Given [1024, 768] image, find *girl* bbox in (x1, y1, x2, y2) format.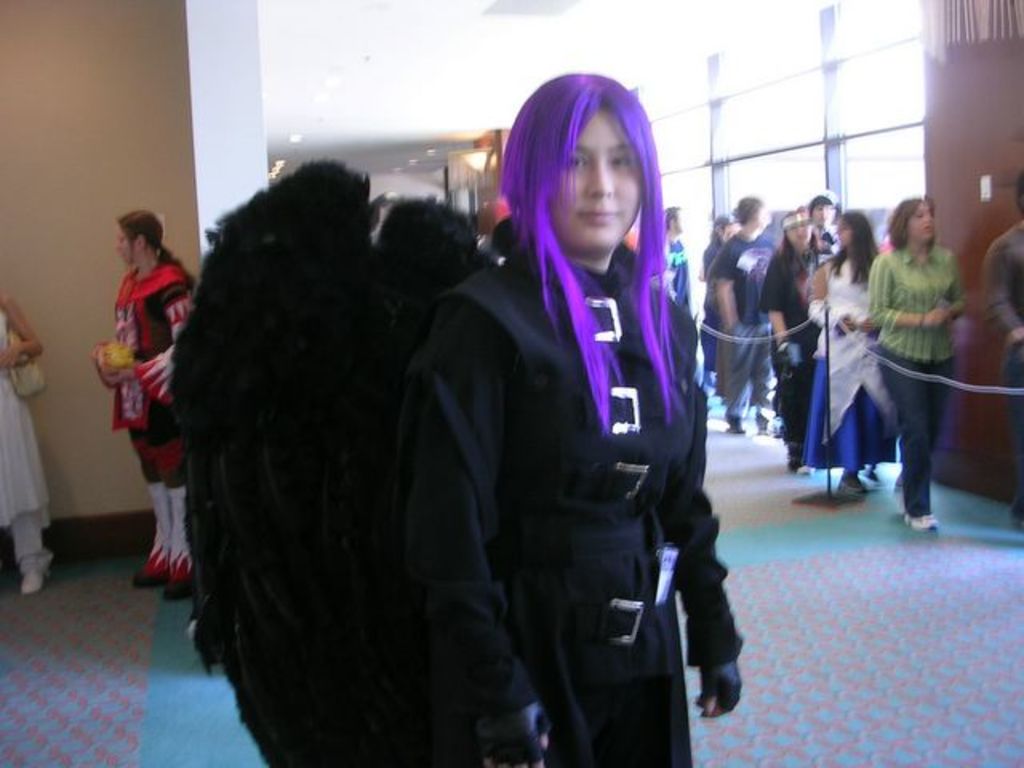
(802, 211, 883, 490).
